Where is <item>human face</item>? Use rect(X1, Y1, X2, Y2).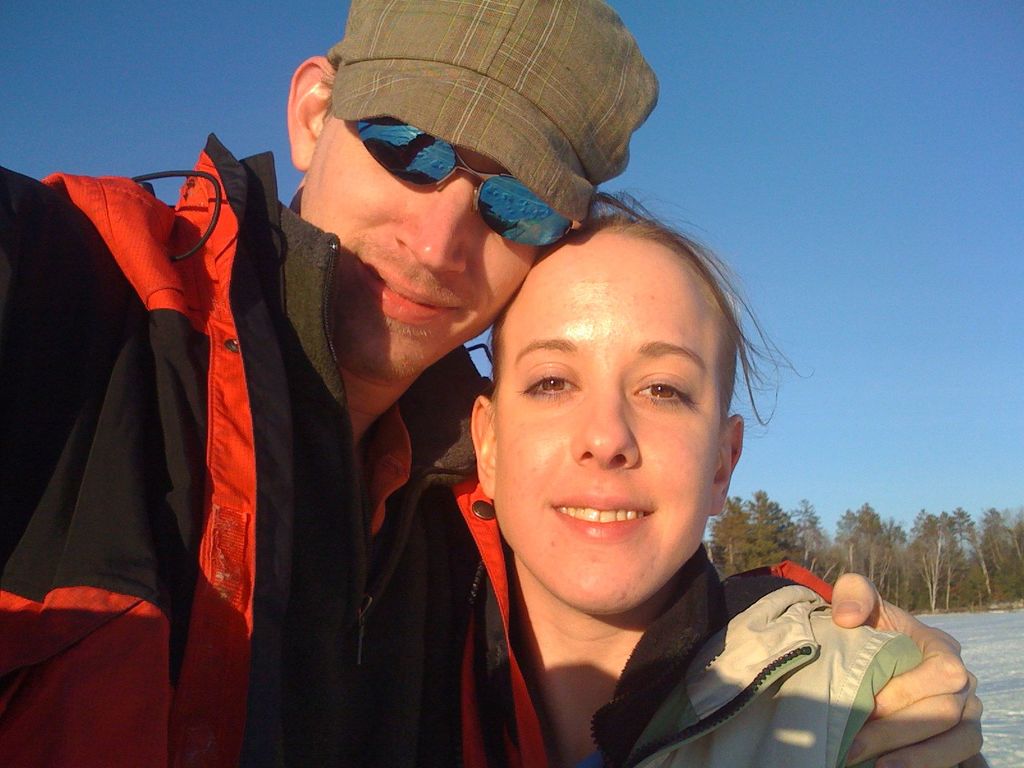
rect(301, 115, 540, 384).
